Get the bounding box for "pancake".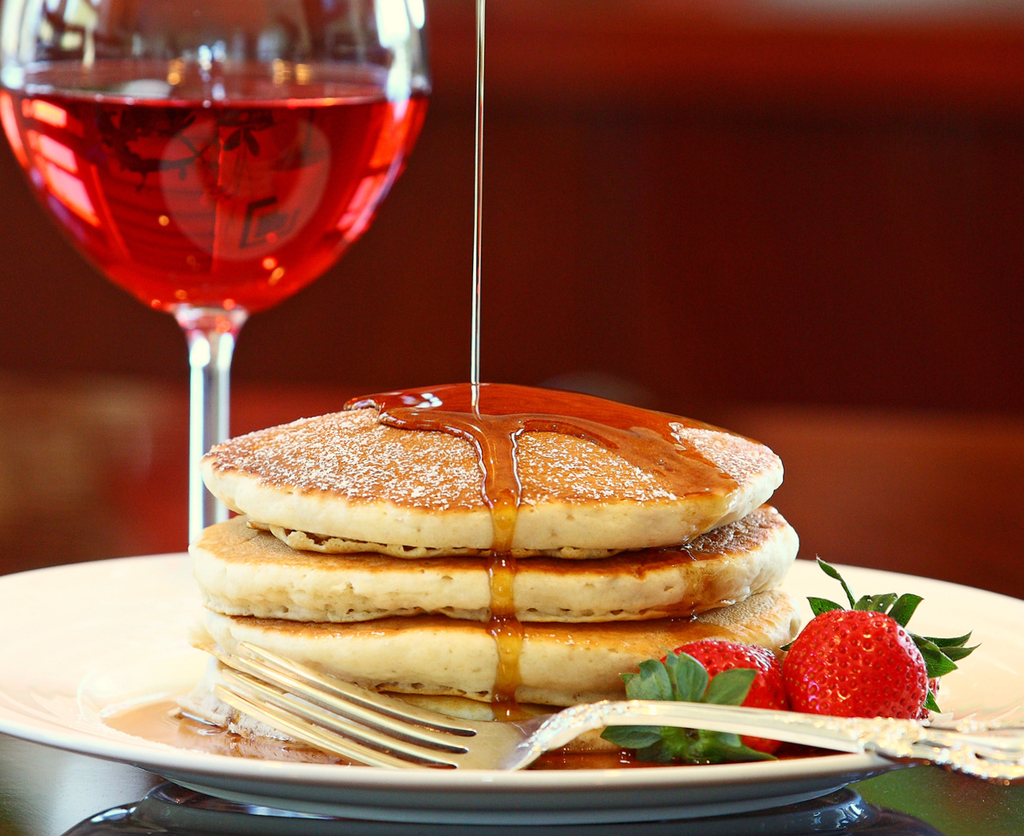
<region>233, 566, 814, 710</region>.
